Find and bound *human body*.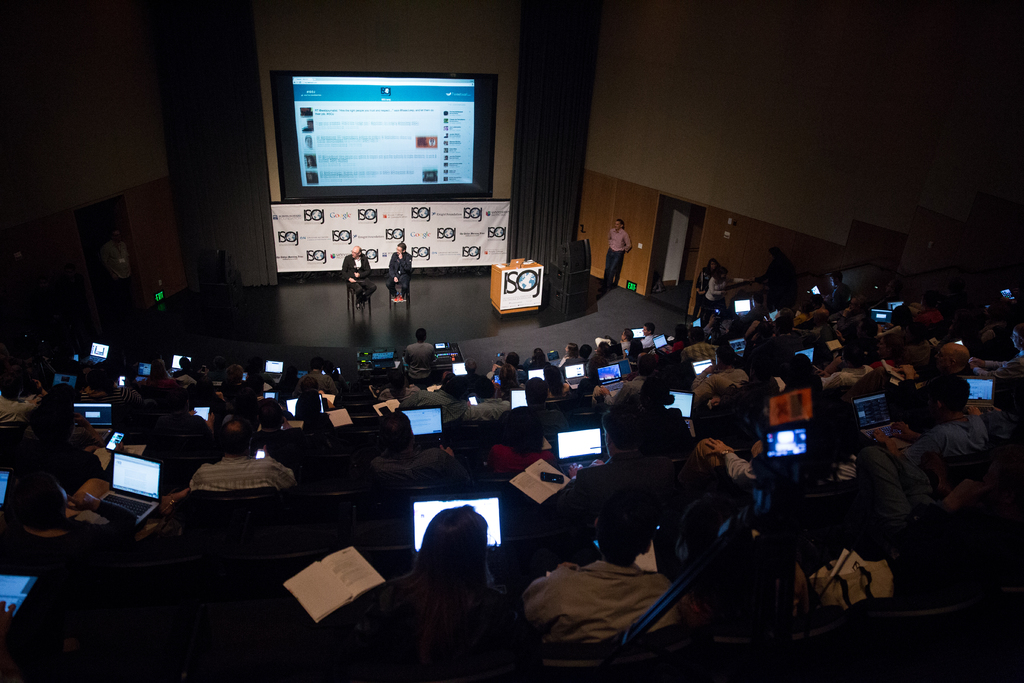
Bound: <box>396,372,476,422</box>.
